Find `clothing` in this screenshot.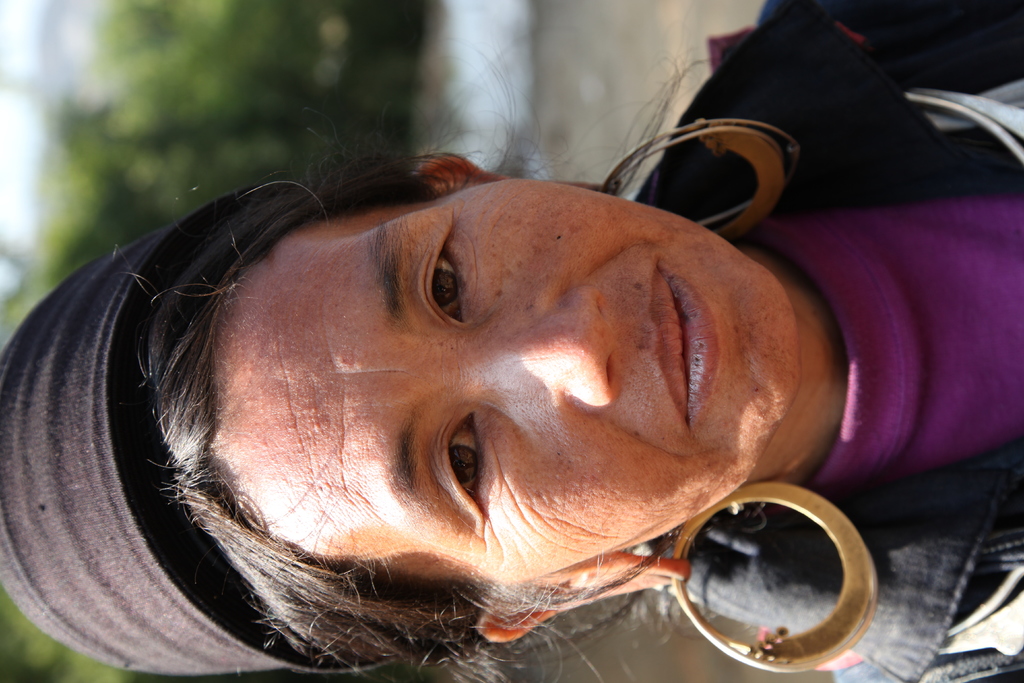
The bounding box for `clothing` is bbox(615, 0, 1023, 682).
